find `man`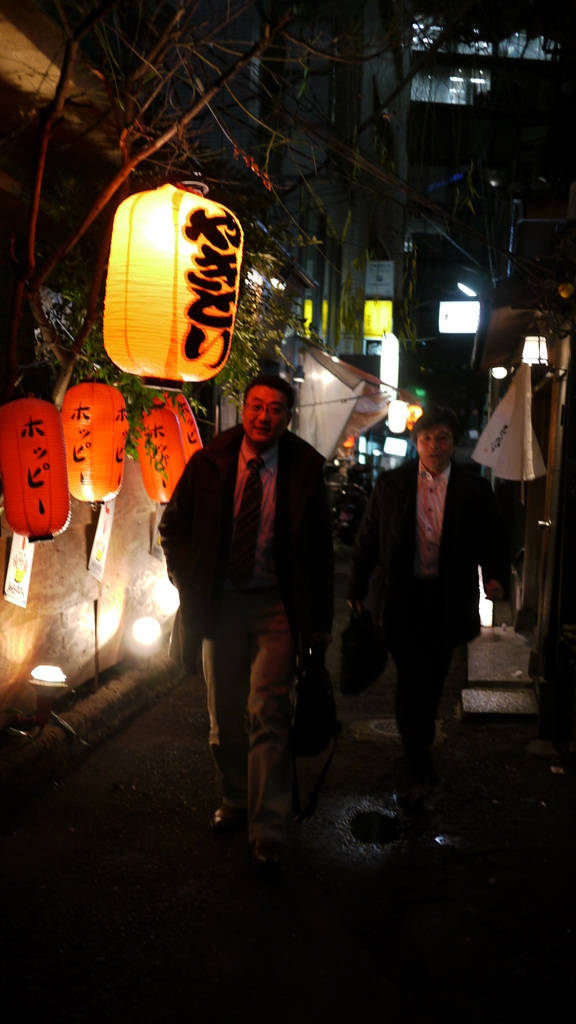
pyautogui.locateOnScreen(156, 375, 330, 868)
